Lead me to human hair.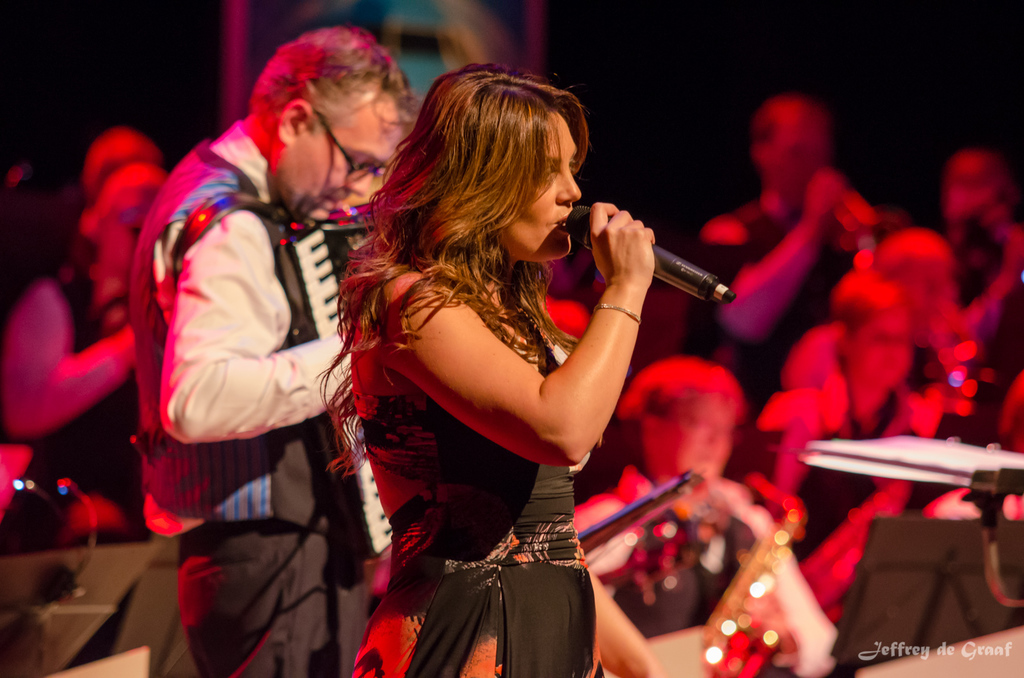
Lead to locate(751, 95, 815, 148).
